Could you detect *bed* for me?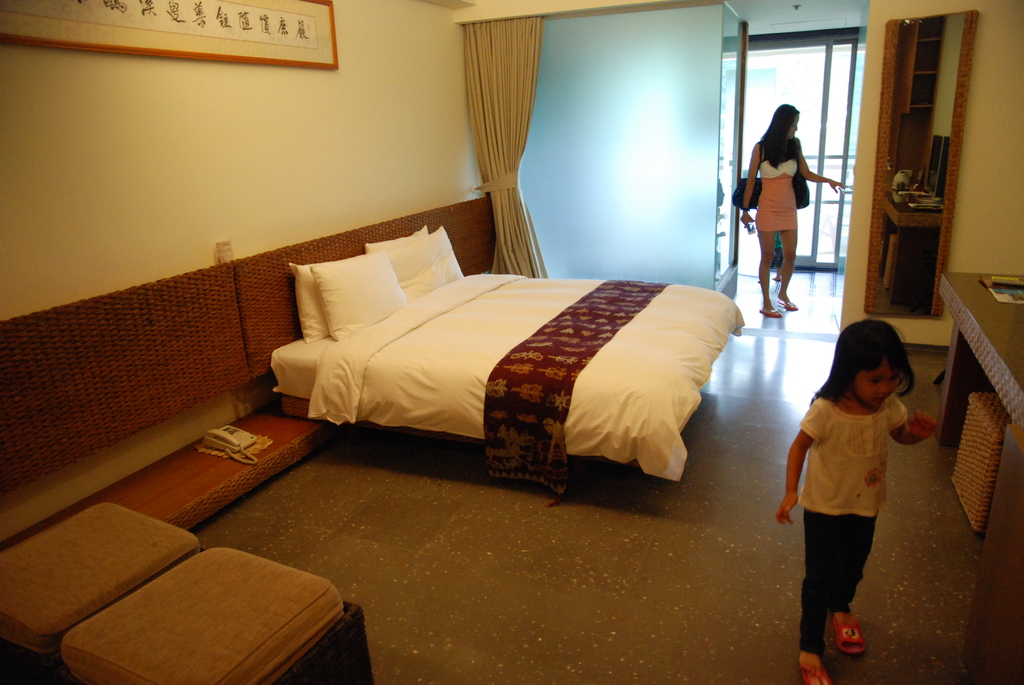
Detection result: {"x1": 253, "y1": 226, "x2": 739, "y2": 494}.
